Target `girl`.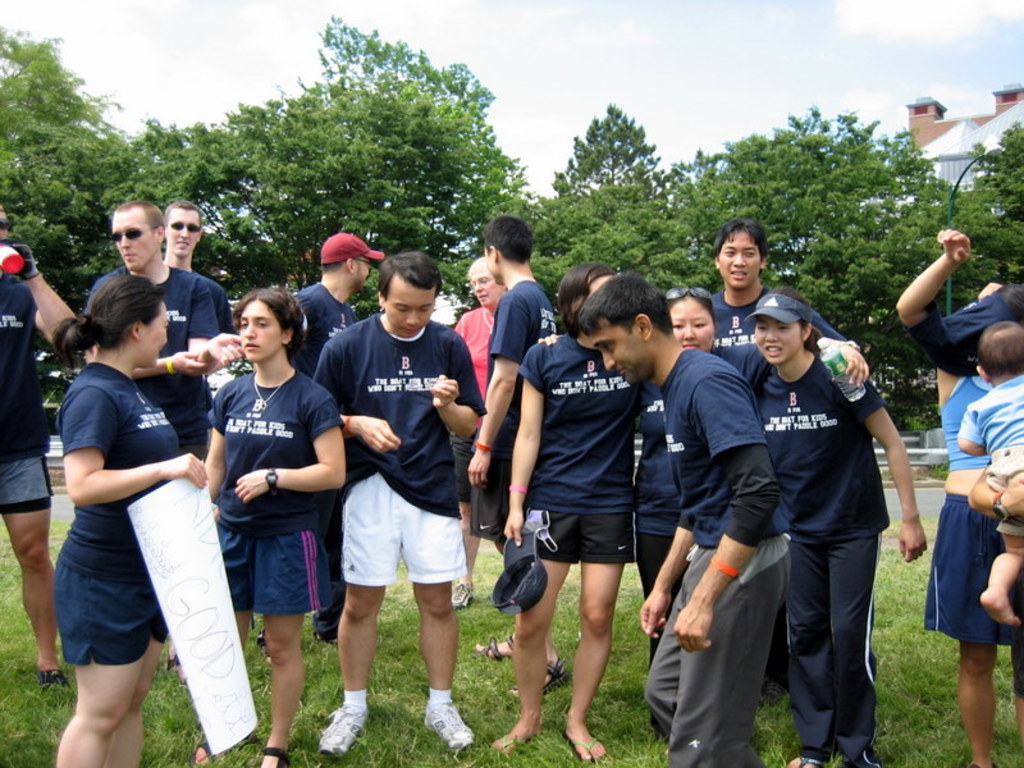
Target region: Rect(198, 283, 344, 767).
